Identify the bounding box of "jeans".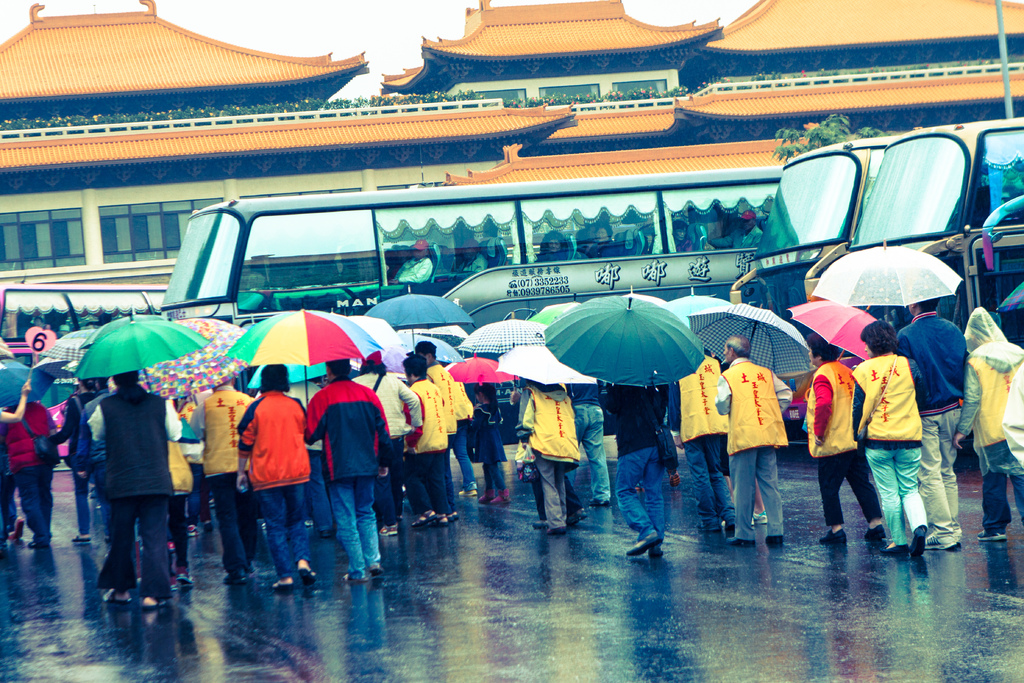
box=[16, 466, 56, 541].
